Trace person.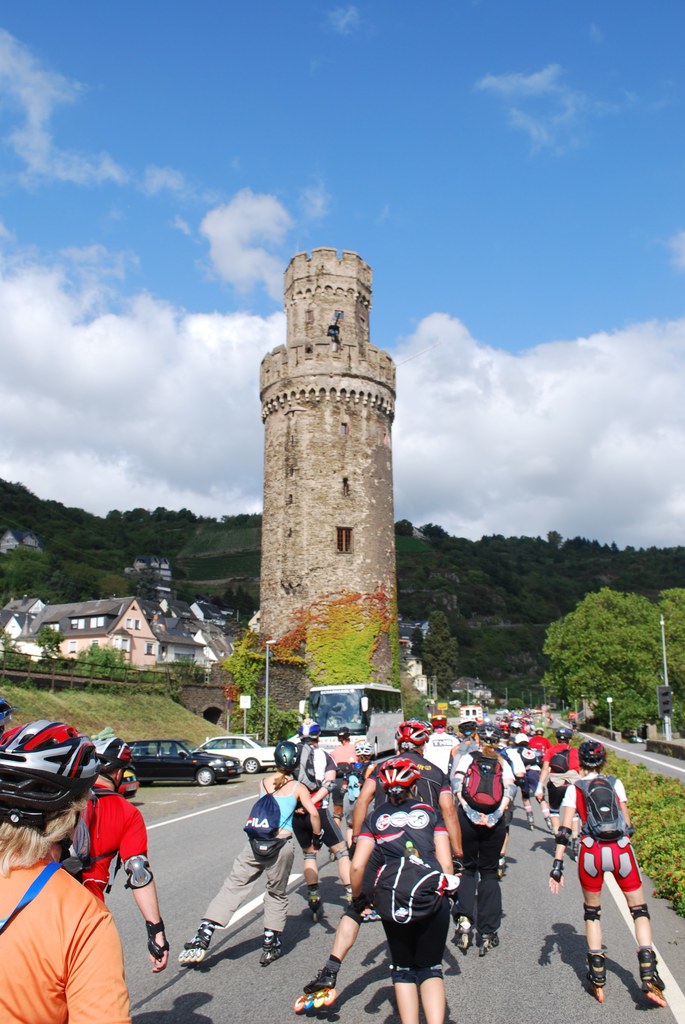
Traced to bbox=[175, 741, 320, 967].
